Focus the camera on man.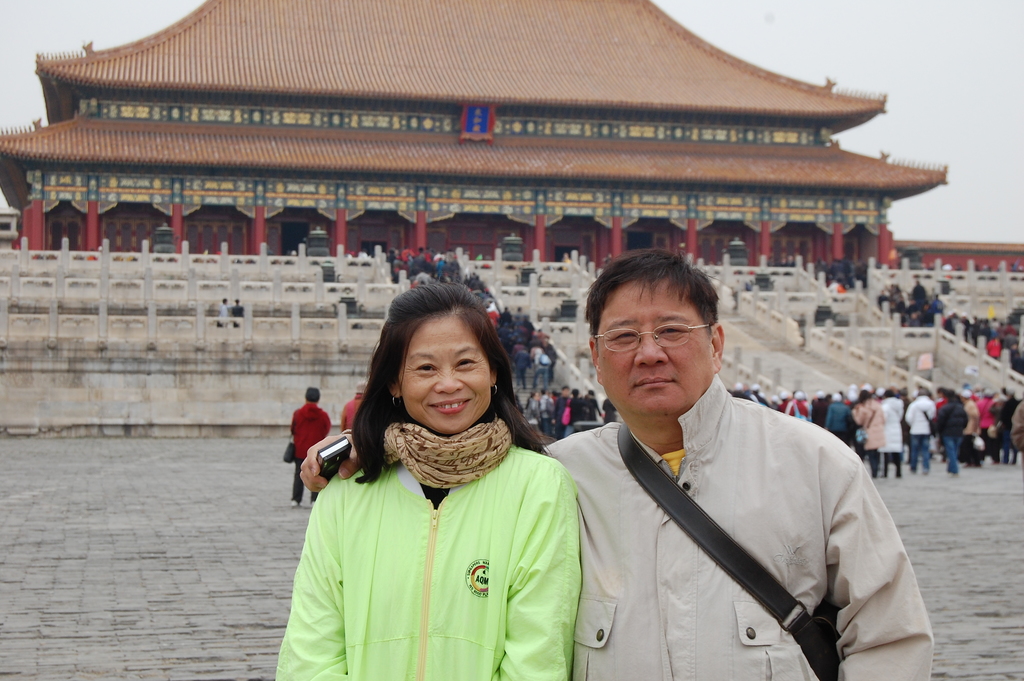
Focus region: [231,296,243,327].
